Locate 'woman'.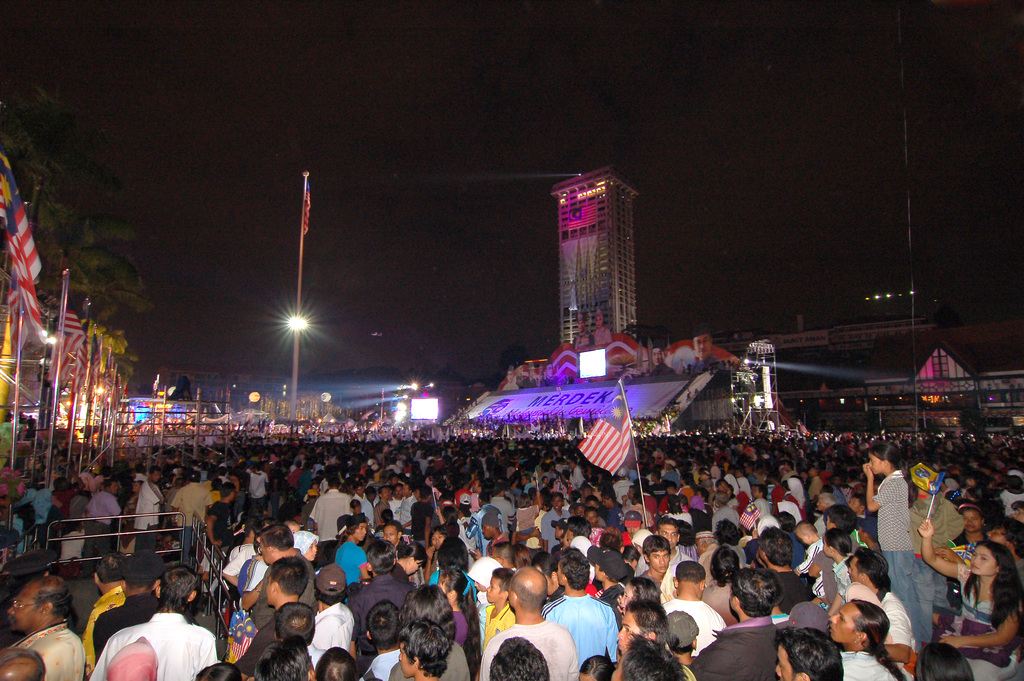
Bounding box: 820,607,913,680.
